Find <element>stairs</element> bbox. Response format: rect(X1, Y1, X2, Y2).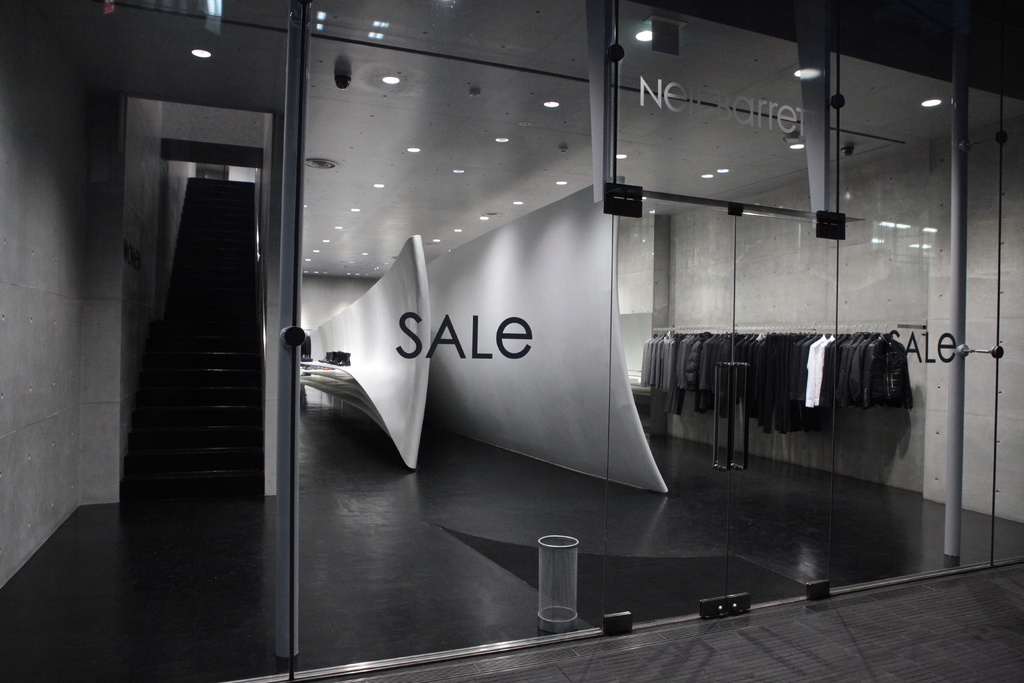
rect(124, 178, 261, 492).
